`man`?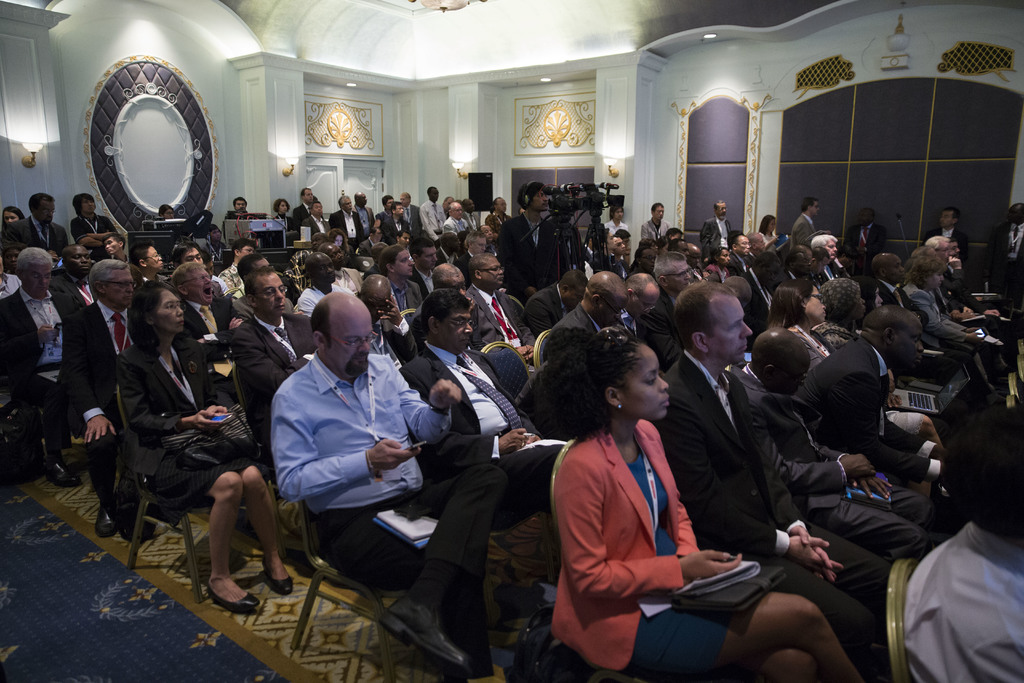
45:238:106:319
